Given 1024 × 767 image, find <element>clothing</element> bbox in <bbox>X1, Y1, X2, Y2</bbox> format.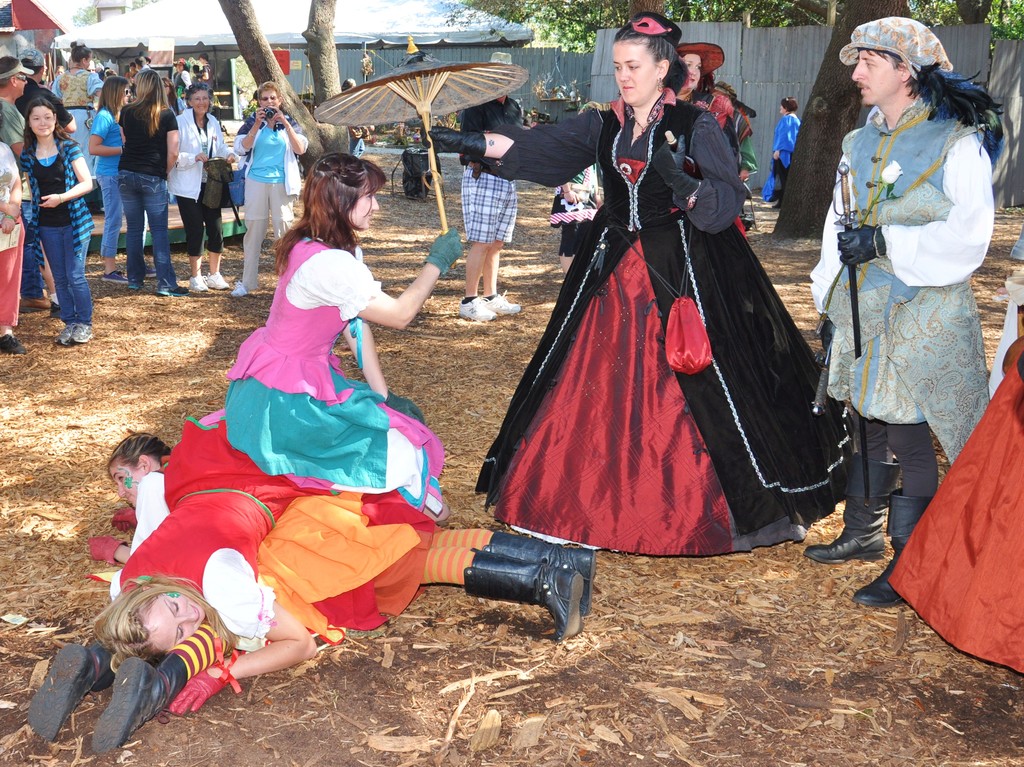
<bbox>168, 107, 236, 249</bbox>.
